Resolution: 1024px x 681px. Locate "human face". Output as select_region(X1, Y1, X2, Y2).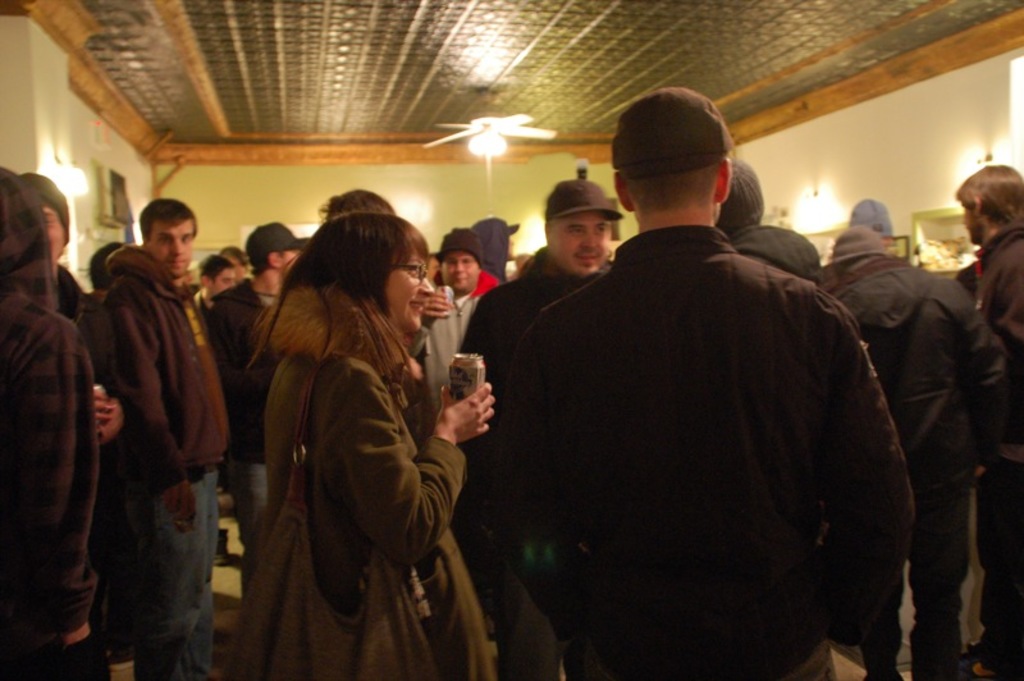
select_region(215, 269, 238, 291).
